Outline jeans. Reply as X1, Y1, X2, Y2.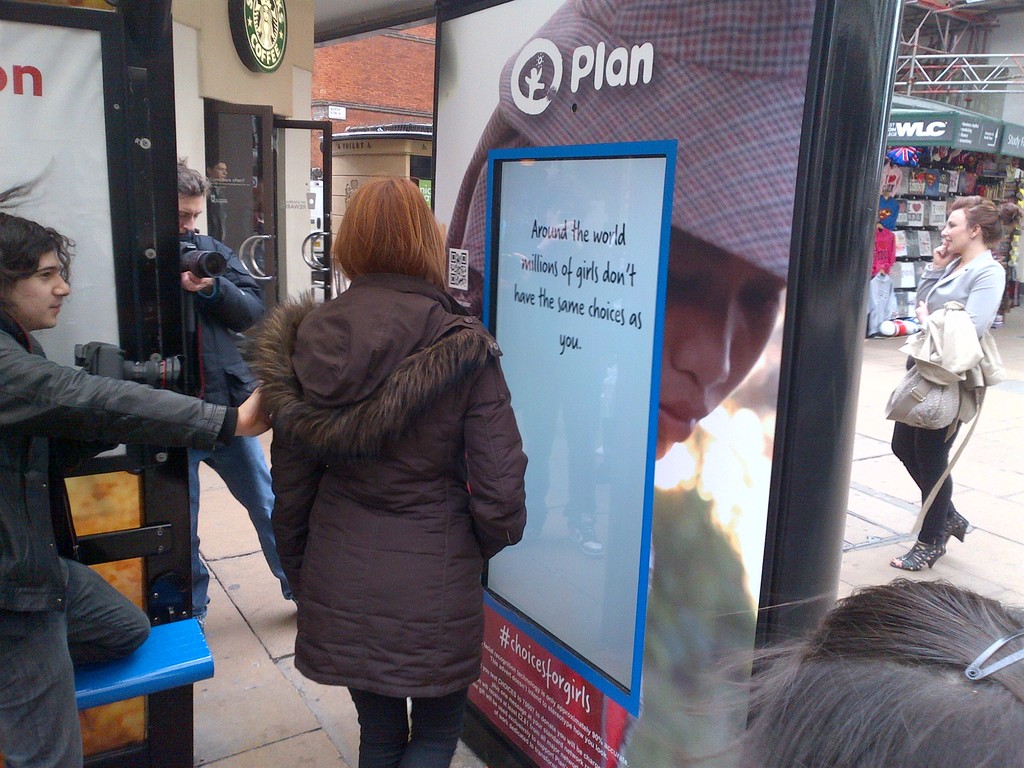
883, 422, 961, 538.
